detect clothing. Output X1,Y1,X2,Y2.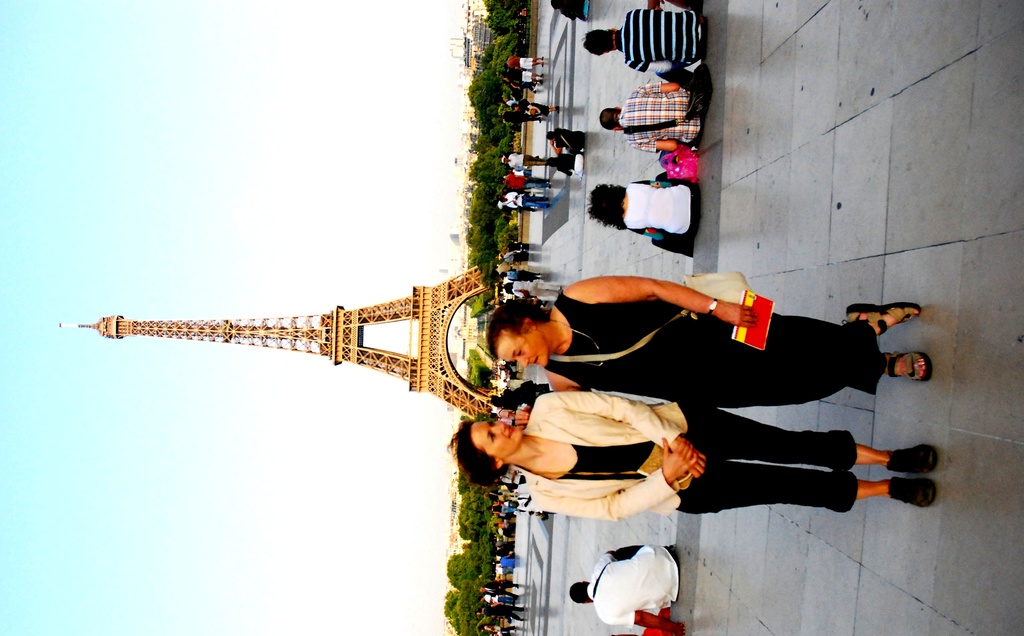
614,6,708,77.
